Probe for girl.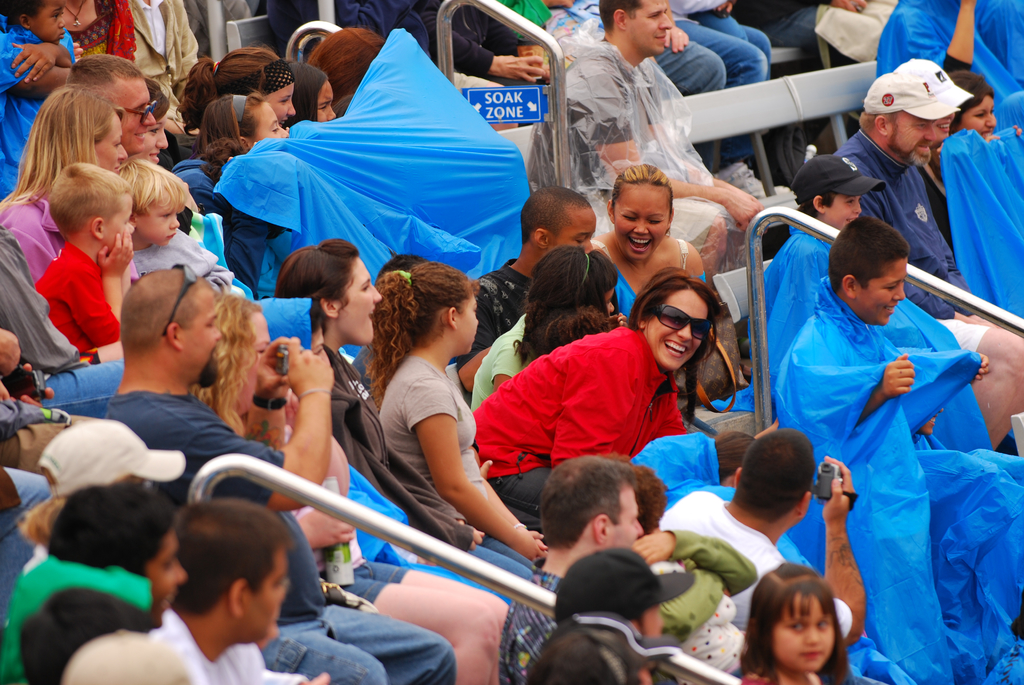
Probe result: left=470, top=246, right=623, bottom=409.
